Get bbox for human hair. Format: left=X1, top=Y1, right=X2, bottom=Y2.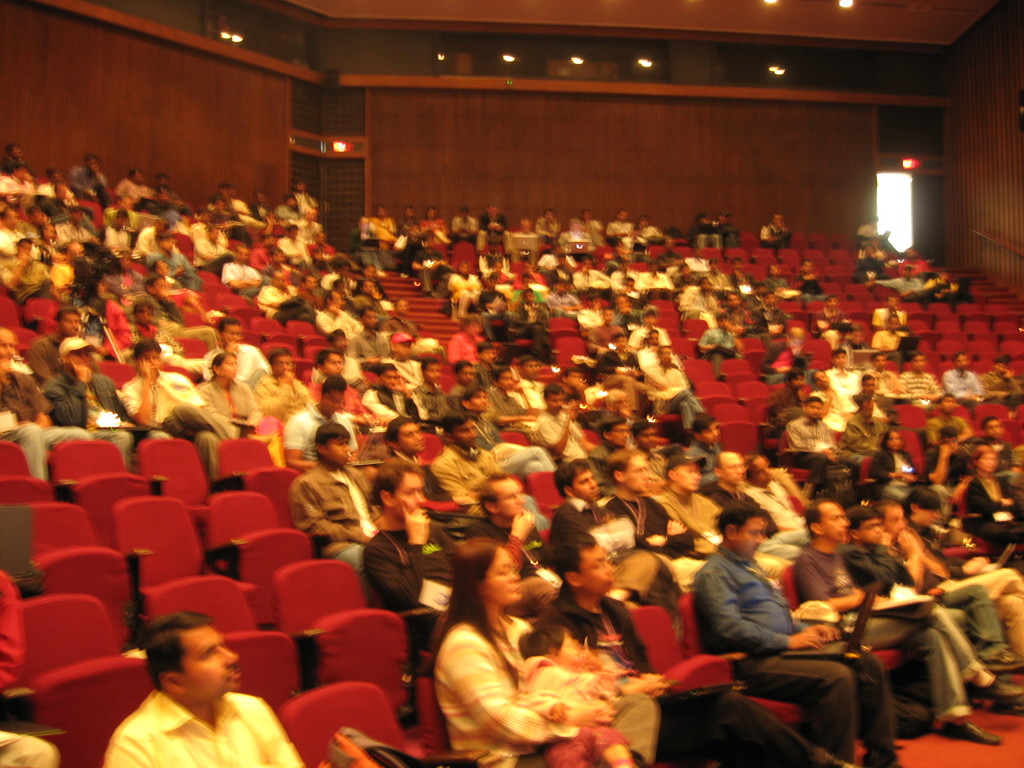
left=220, top=315, right=242, bottom=330.
